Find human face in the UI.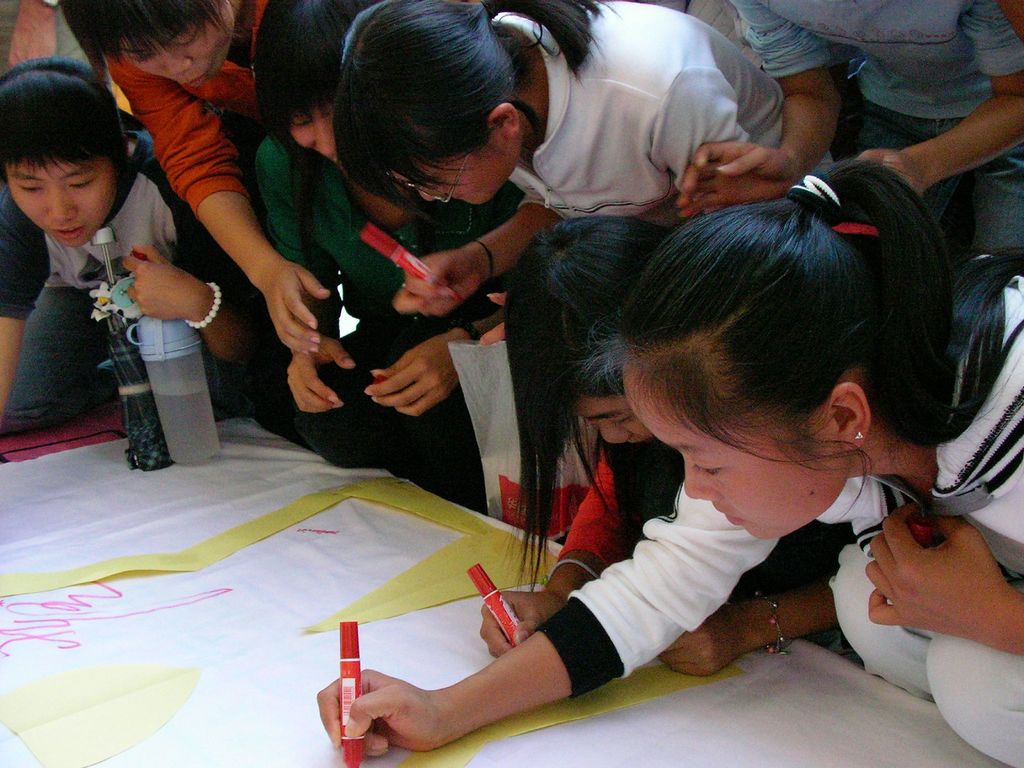
UI element at {"left": 624, "top": 393, "right": 849, "bottom": 545}.
